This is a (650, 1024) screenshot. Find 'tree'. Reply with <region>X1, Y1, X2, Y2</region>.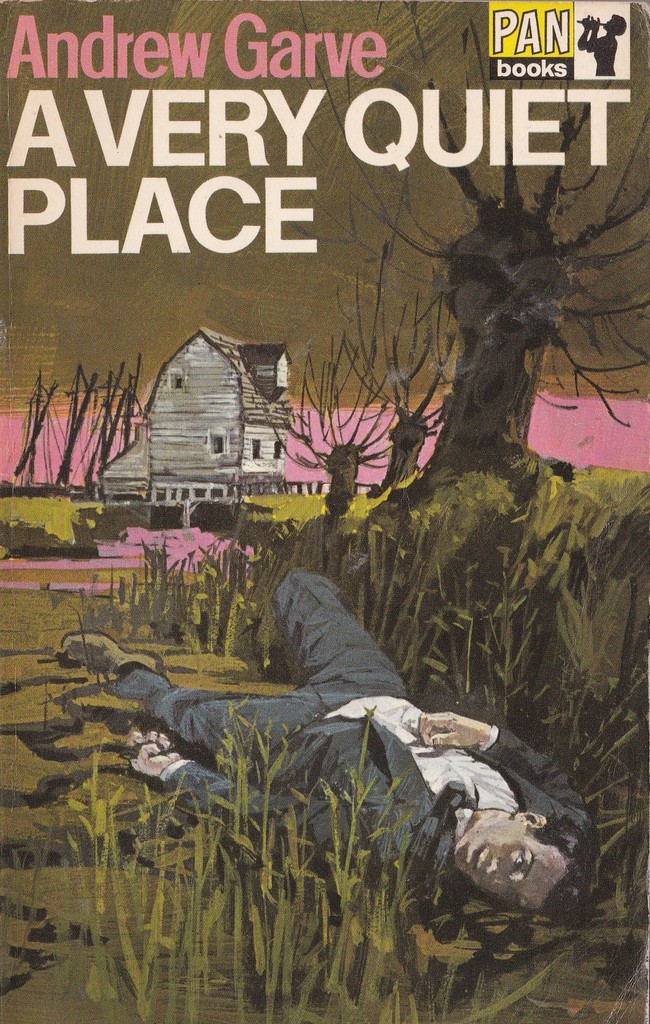
<region>346, 305, 456, 491</region>.
